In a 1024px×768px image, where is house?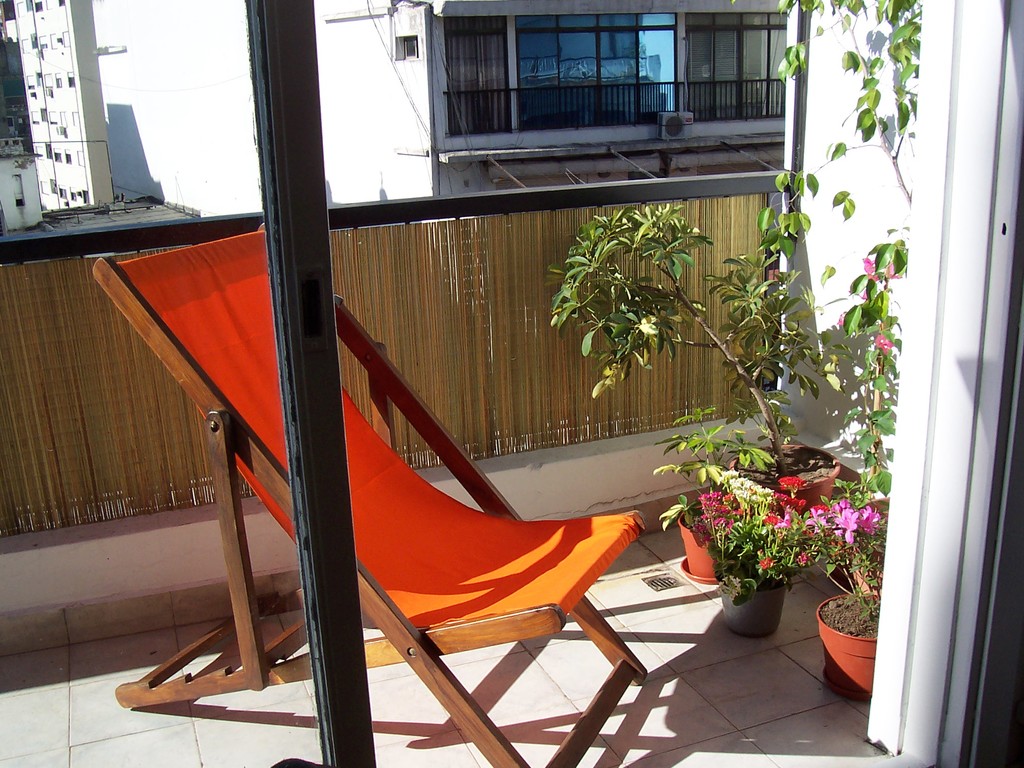
{"x1": 377, "y1": 6, "x2": 797, "y2": 202}.
